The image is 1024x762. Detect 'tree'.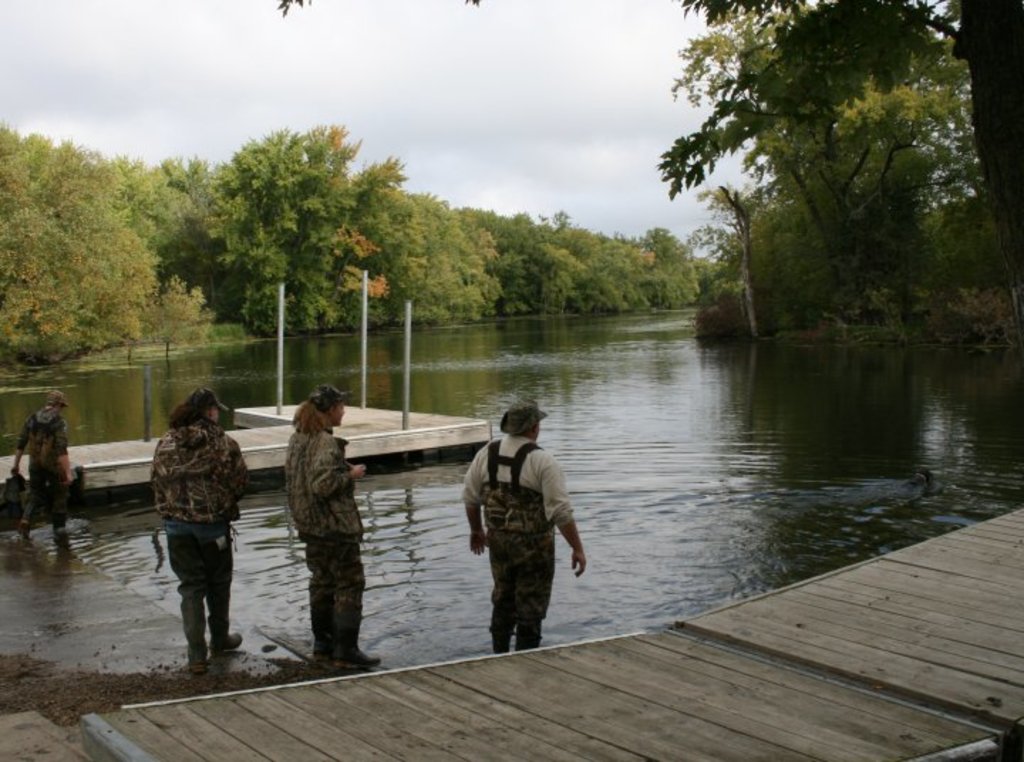
Detection: <region>613, 229, 654, 300</region>.
